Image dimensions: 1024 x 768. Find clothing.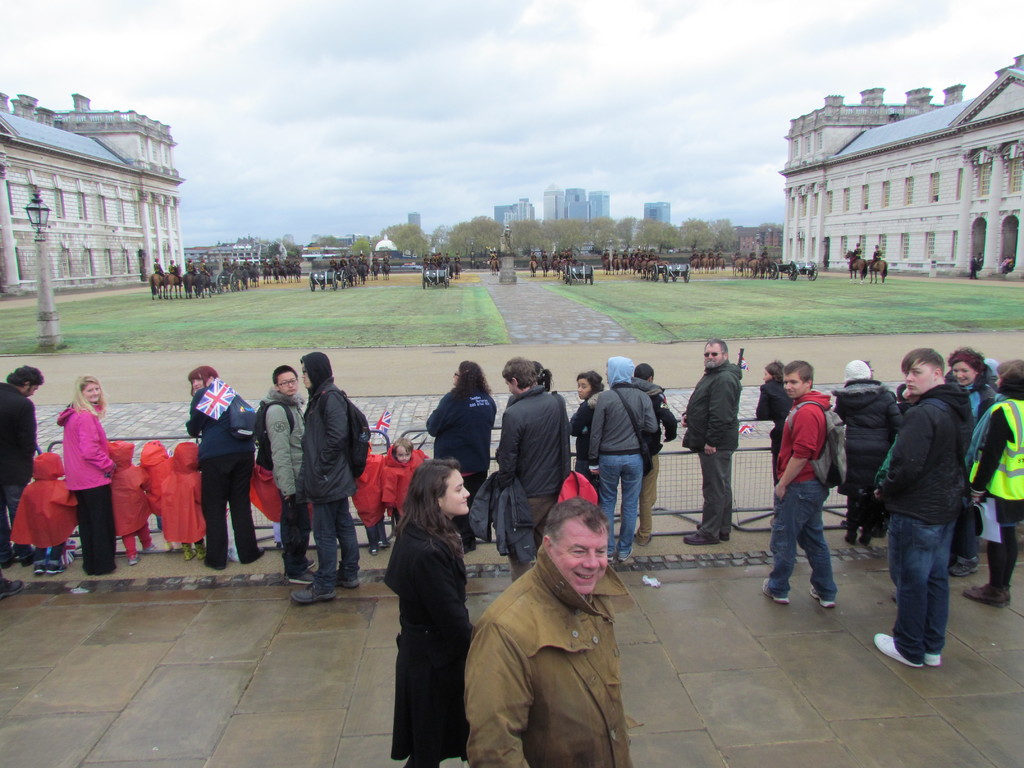
x1=382, y1=519, x2=473, y2=764.
